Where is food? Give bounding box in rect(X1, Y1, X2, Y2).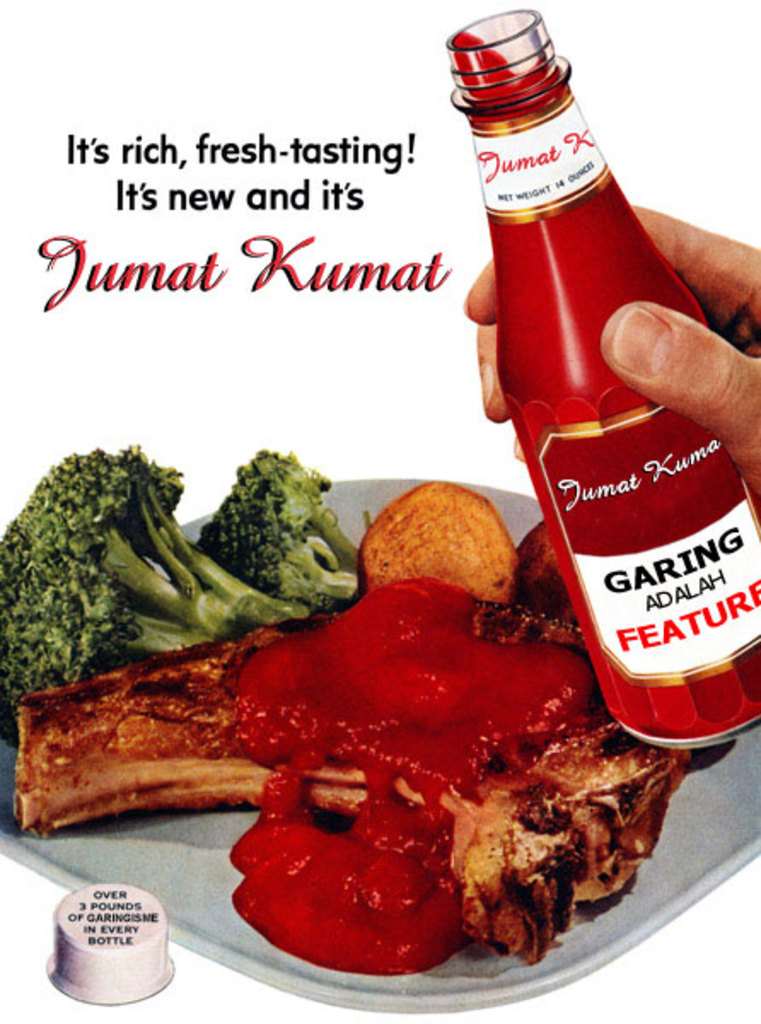
rect(246, 445, 314, 474).
